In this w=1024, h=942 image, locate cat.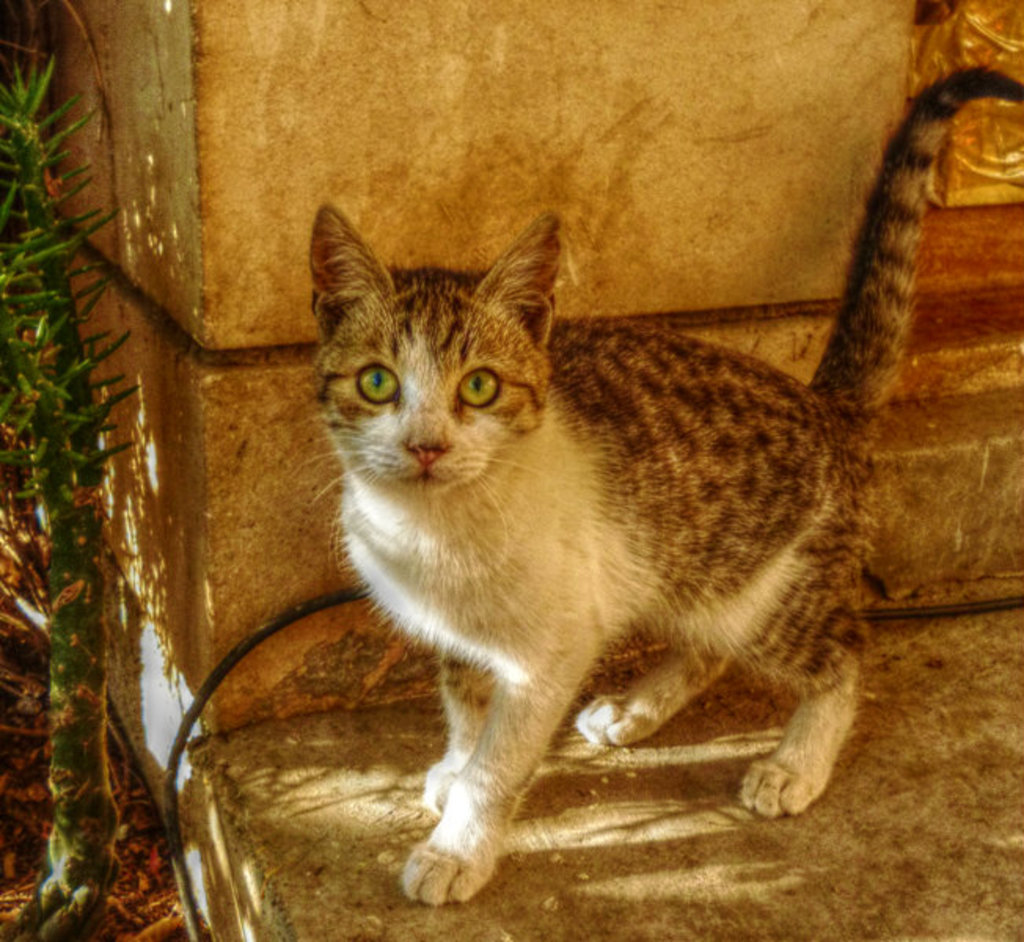
Bounding box: region(294, 75, 1022, 912).
